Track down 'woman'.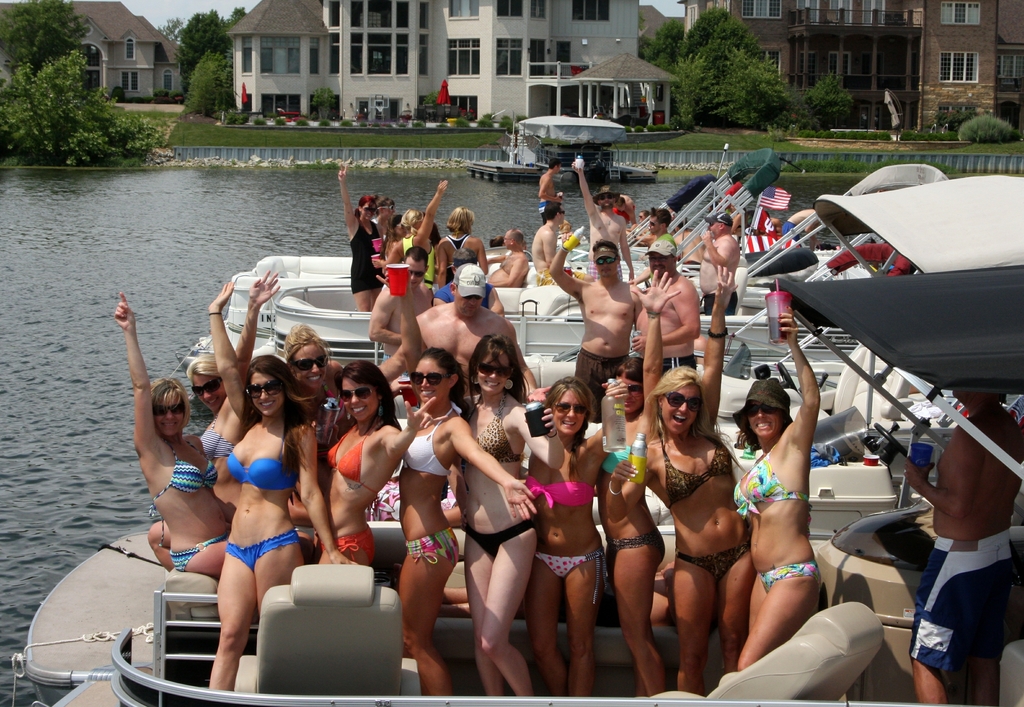
Tracked to [left=318, top=354, right=433, bottom=623].
